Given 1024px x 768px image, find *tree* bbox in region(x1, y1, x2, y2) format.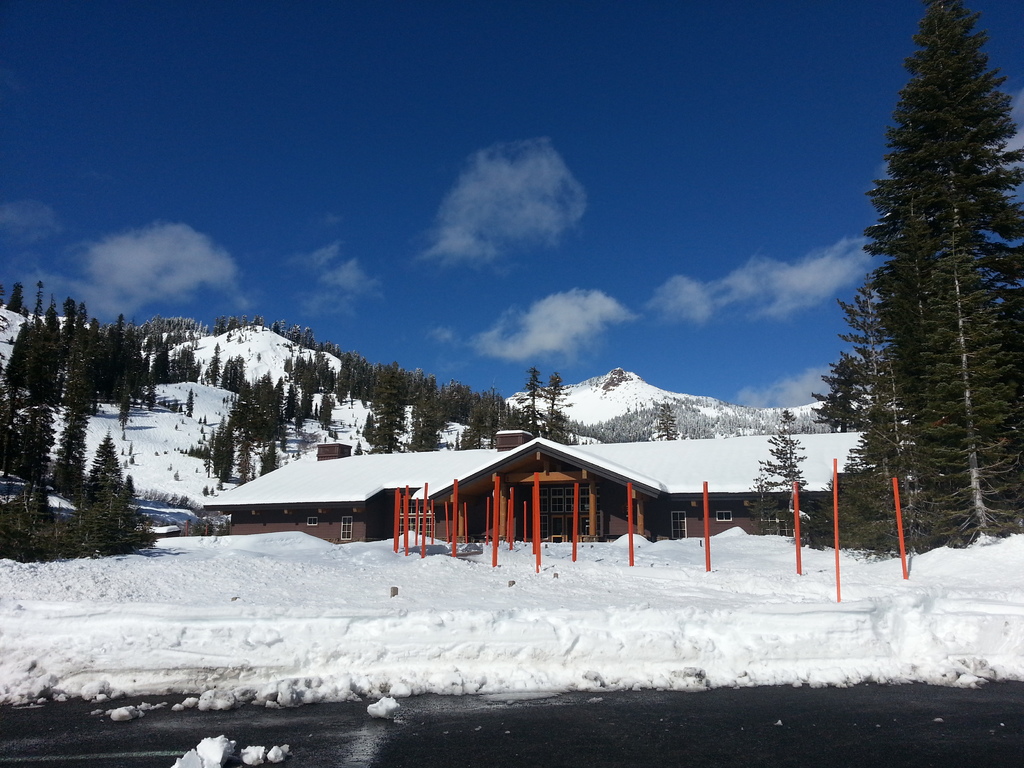
region(458, 424, 482, 450).
